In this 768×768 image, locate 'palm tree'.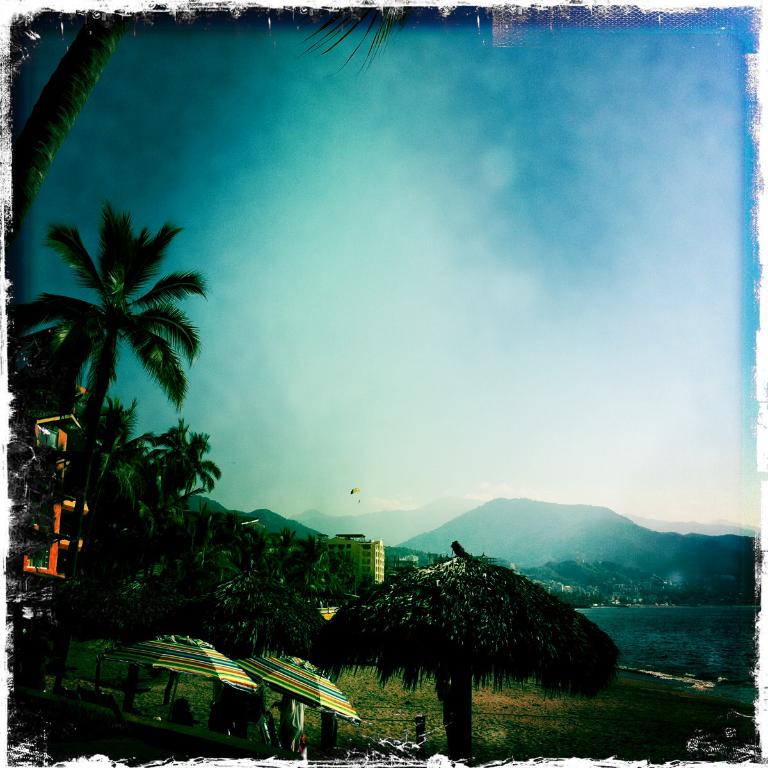
Bounding box: (x1=144, y1=426, x2=226, y2=556).
